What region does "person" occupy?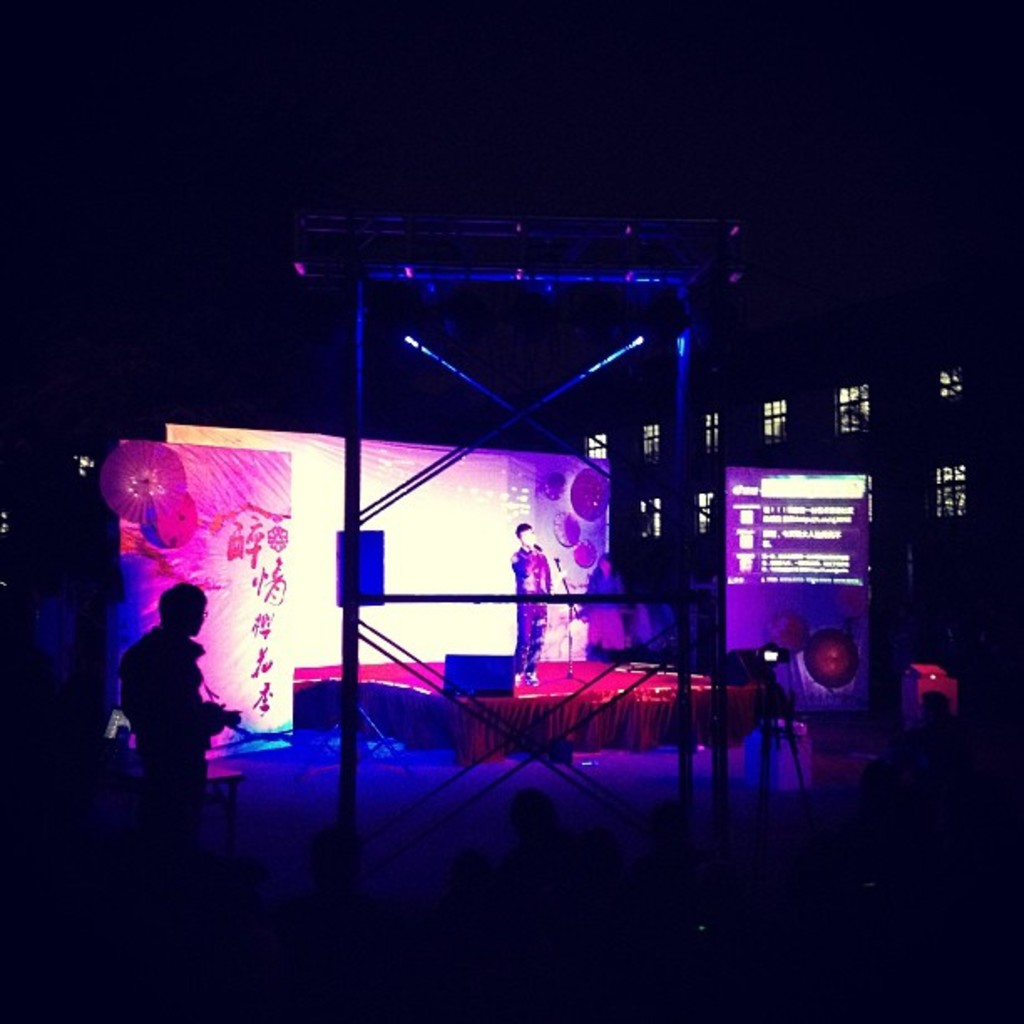
l=512, t=520, r=561, b=686.
